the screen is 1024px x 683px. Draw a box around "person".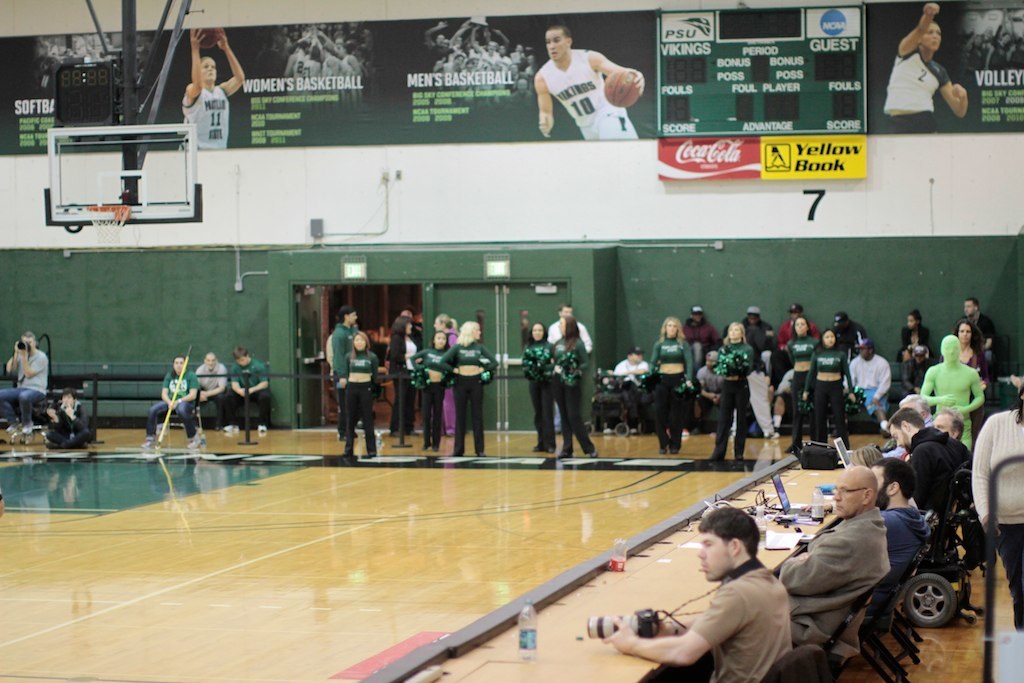
187,352,231,435.
